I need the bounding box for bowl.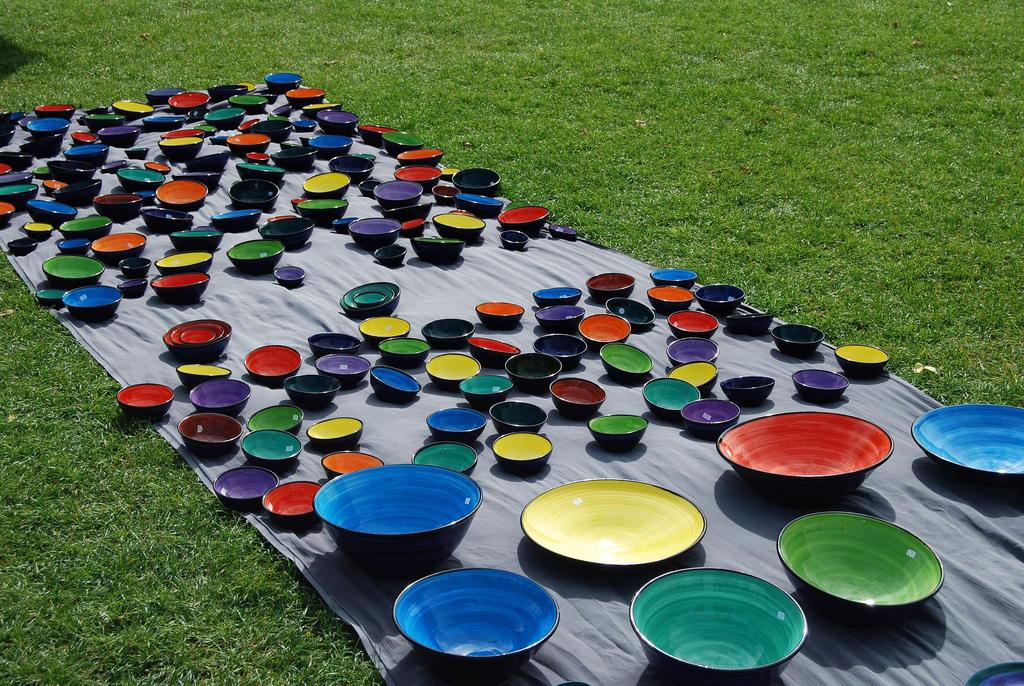
Here it is: 196/124/218/135.
